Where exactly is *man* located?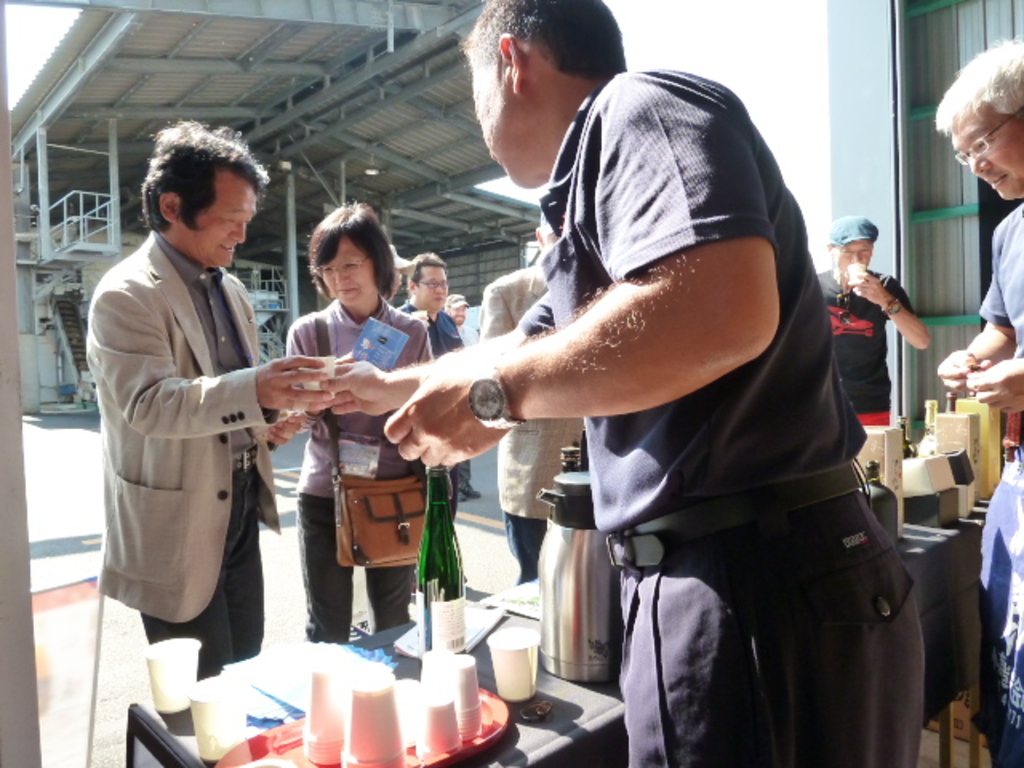
Its bounding box is bbox(296, 0, 885, 763).
